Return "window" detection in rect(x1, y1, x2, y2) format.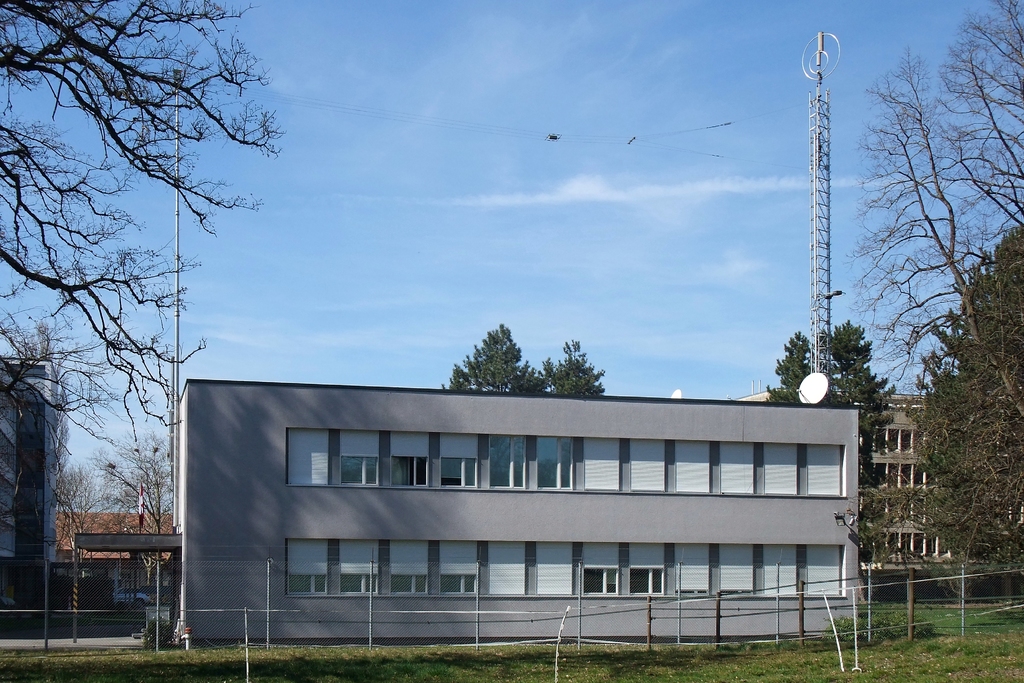
rect(391, 457, 429, 488).
